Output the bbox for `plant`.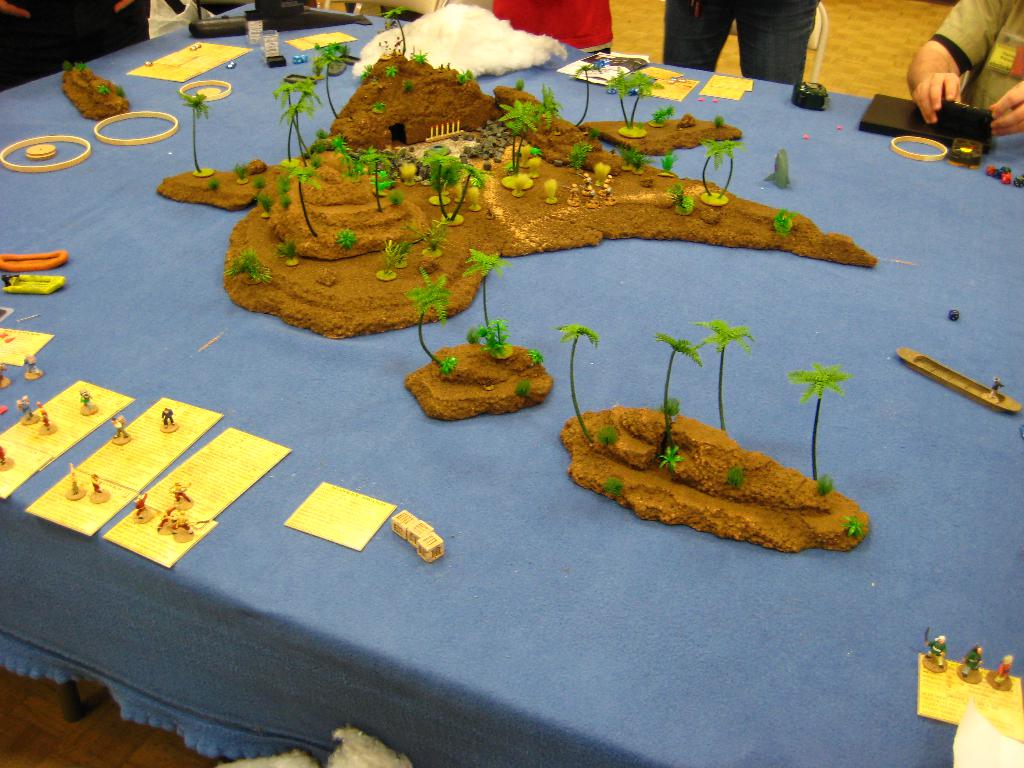
(x1=316, y1=138, x2=325, y2=152).
